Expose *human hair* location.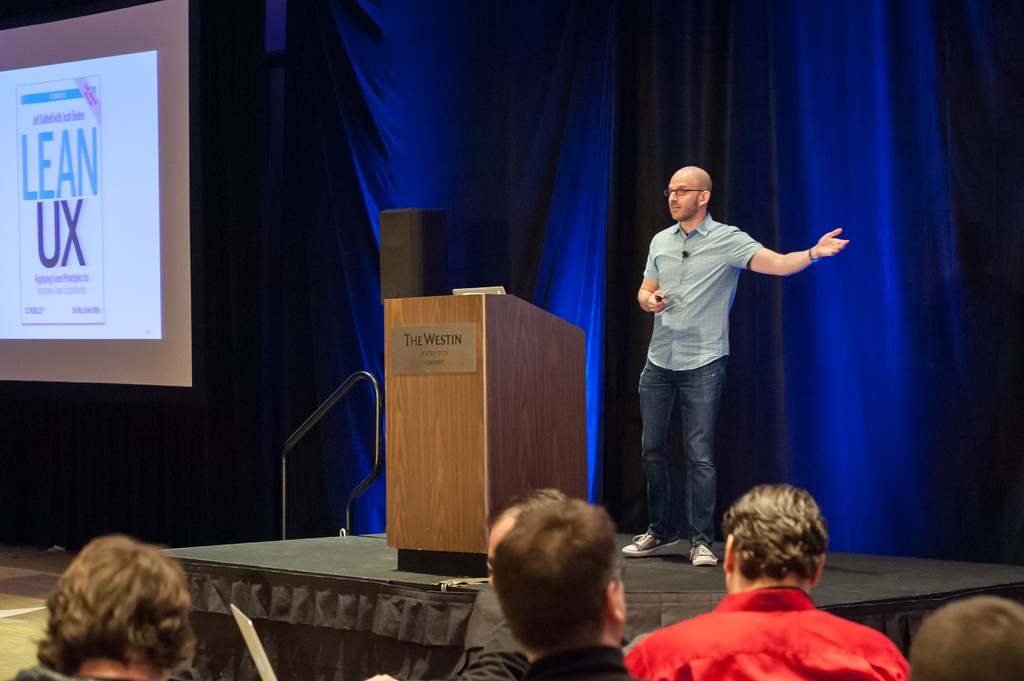
Exposed at bbox=(909, 595, 1023, 680).
